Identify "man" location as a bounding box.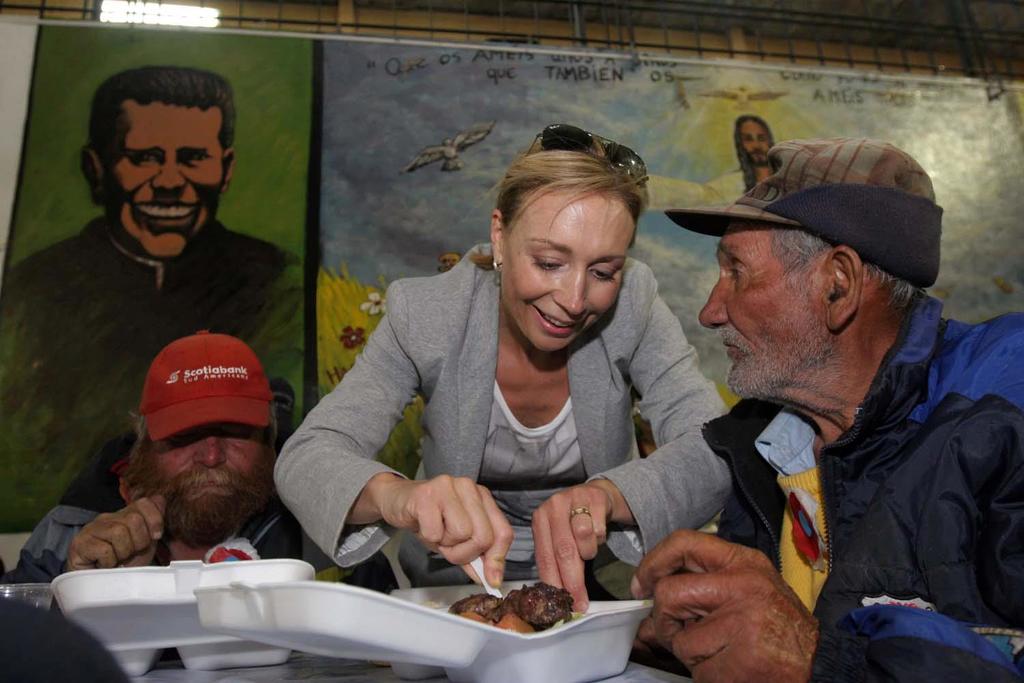
[x1=3, y1=63, x2=294, y2=472].
